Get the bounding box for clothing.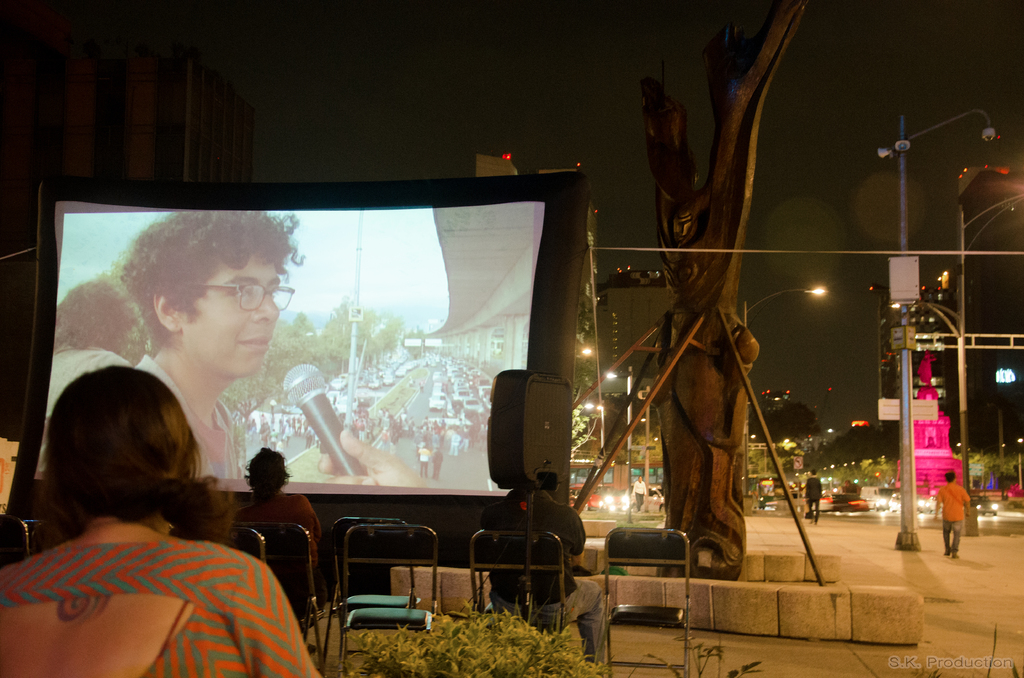
(41, 341, 132, 416).
